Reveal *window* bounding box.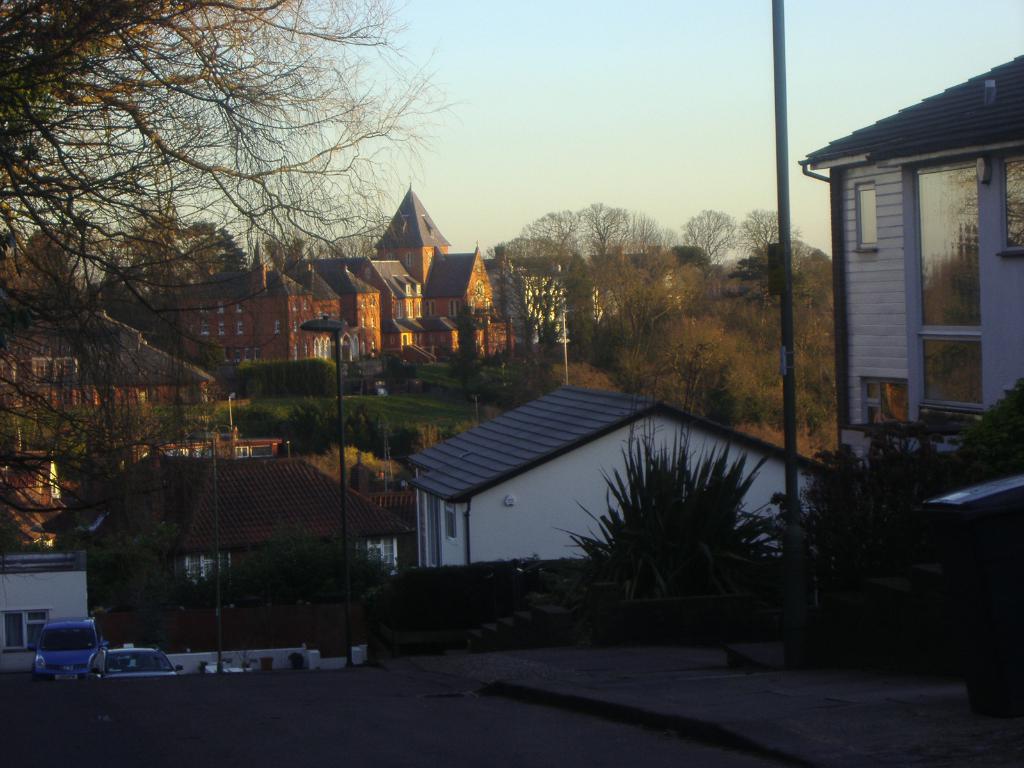
Revealed: l=997, t=152, r=1023, b=257.
